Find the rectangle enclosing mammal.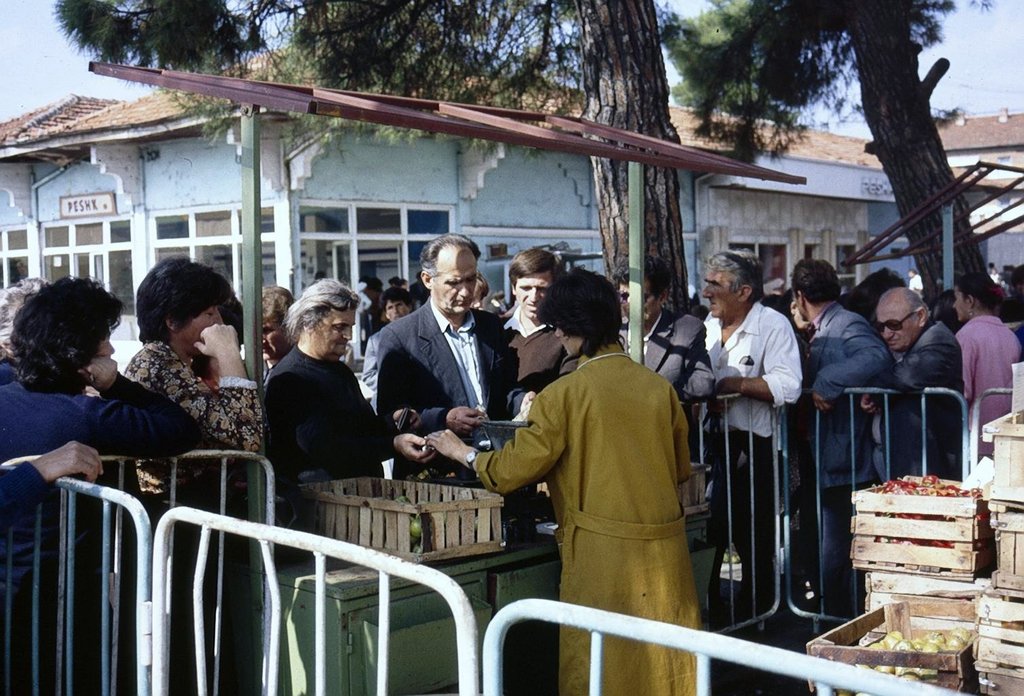
{"x1": 256, "y1": 284, "x2": 297, "y2": 384}.
